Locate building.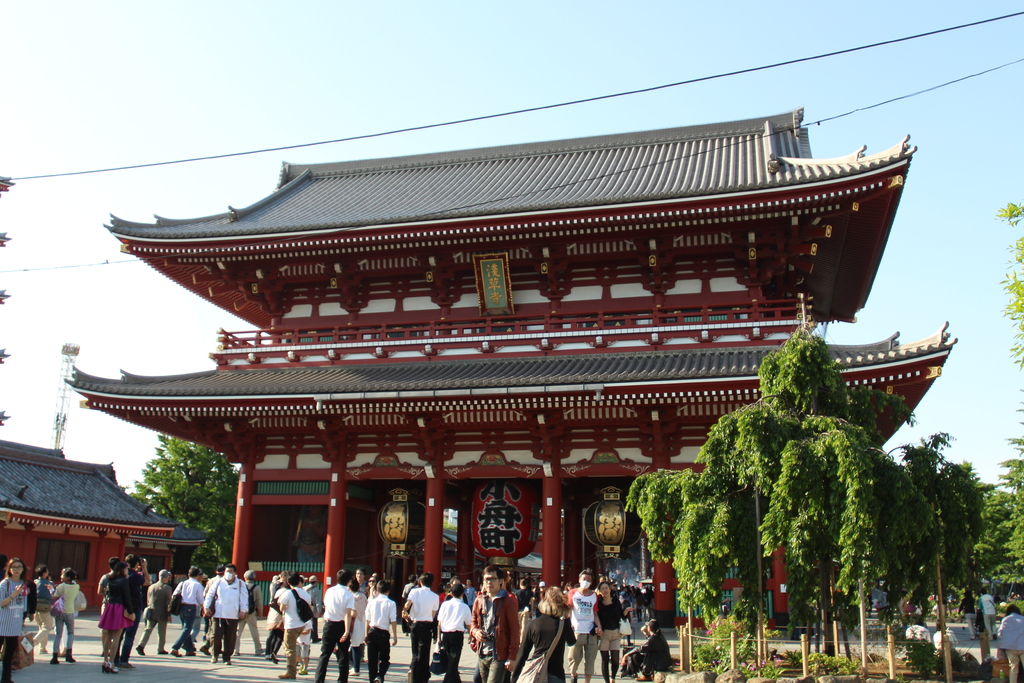
Bounding box: Rect(64, 105, 959, 632).
